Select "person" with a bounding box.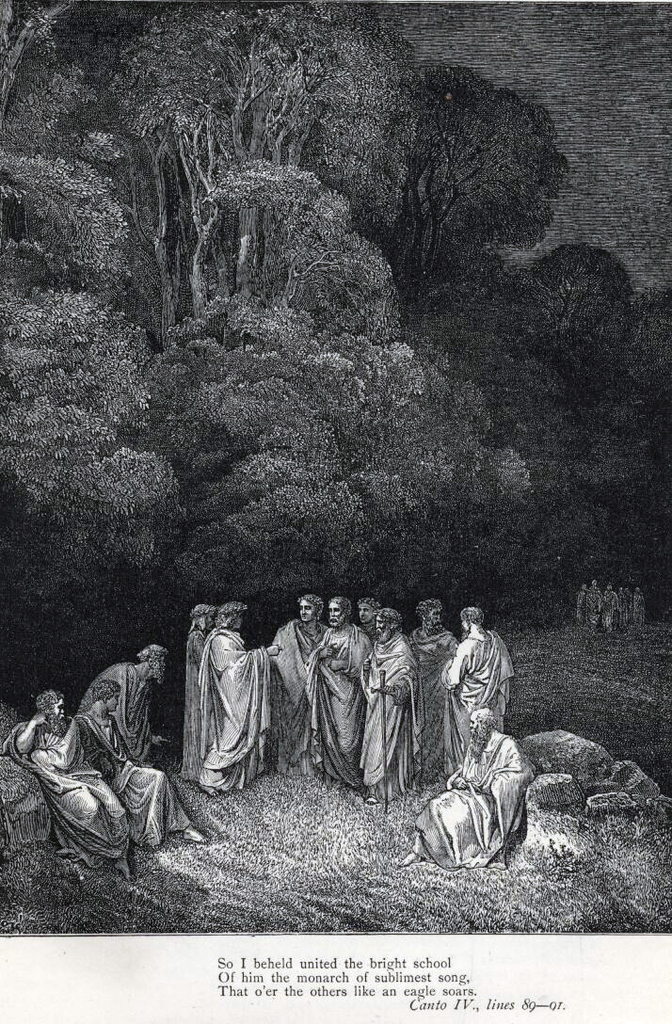
(left=179, top=598, right=212, bottom=780).
